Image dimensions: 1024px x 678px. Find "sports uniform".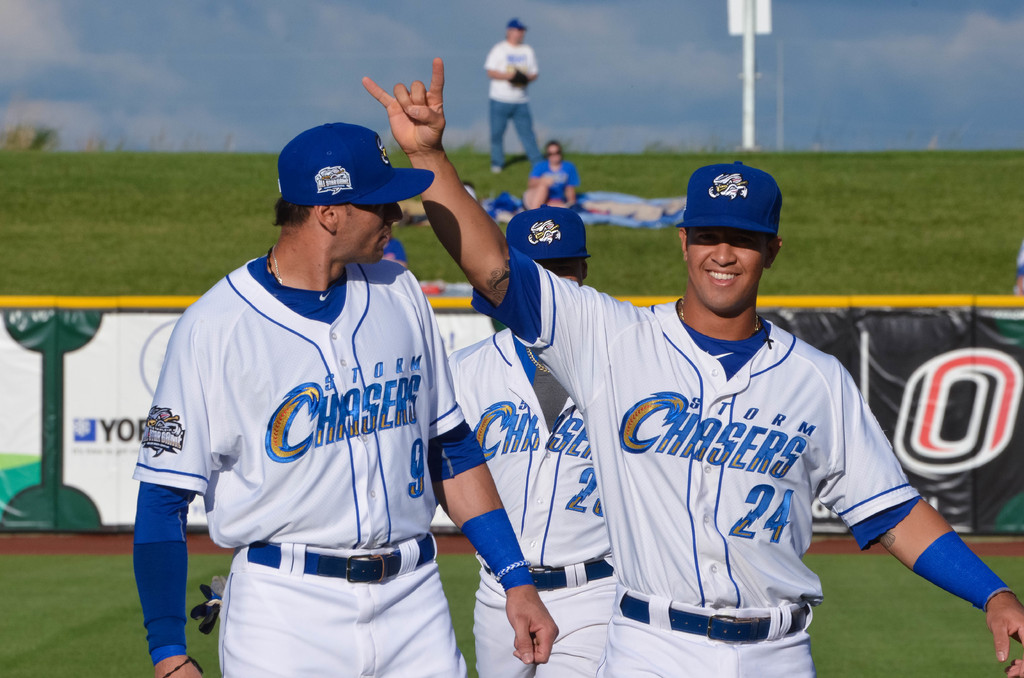
447 332 620 677.
